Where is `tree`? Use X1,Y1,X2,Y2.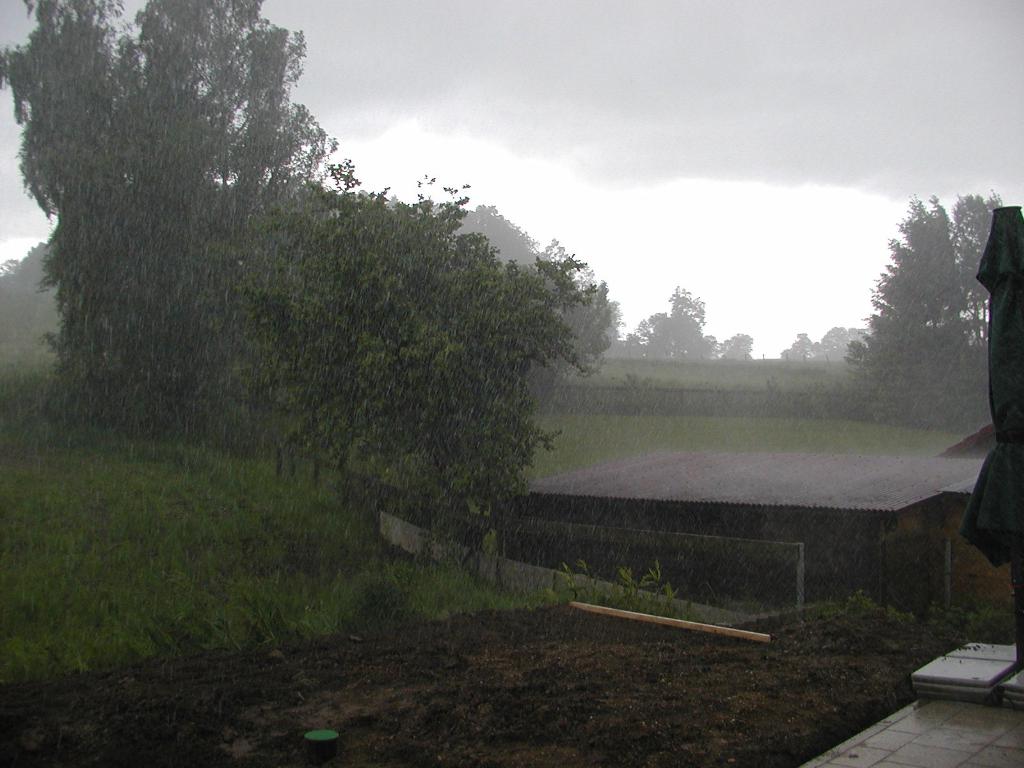
239,165,600,567.
